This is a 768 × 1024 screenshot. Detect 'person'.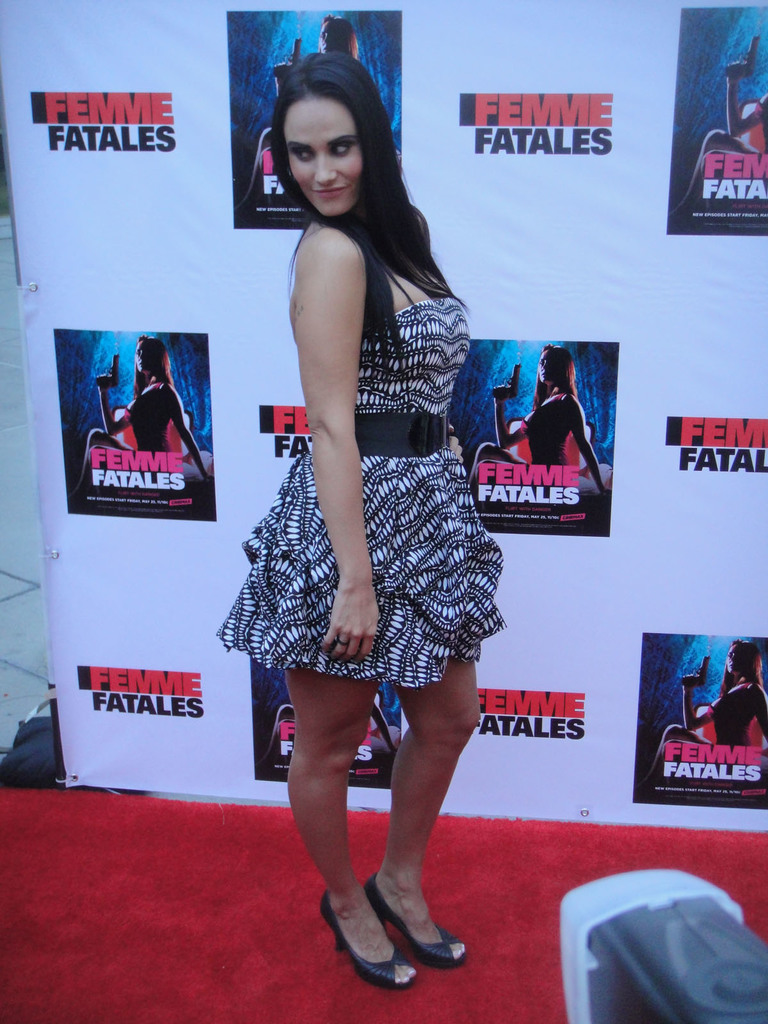
x1=657, y1=636, x2=767, y2=781.
